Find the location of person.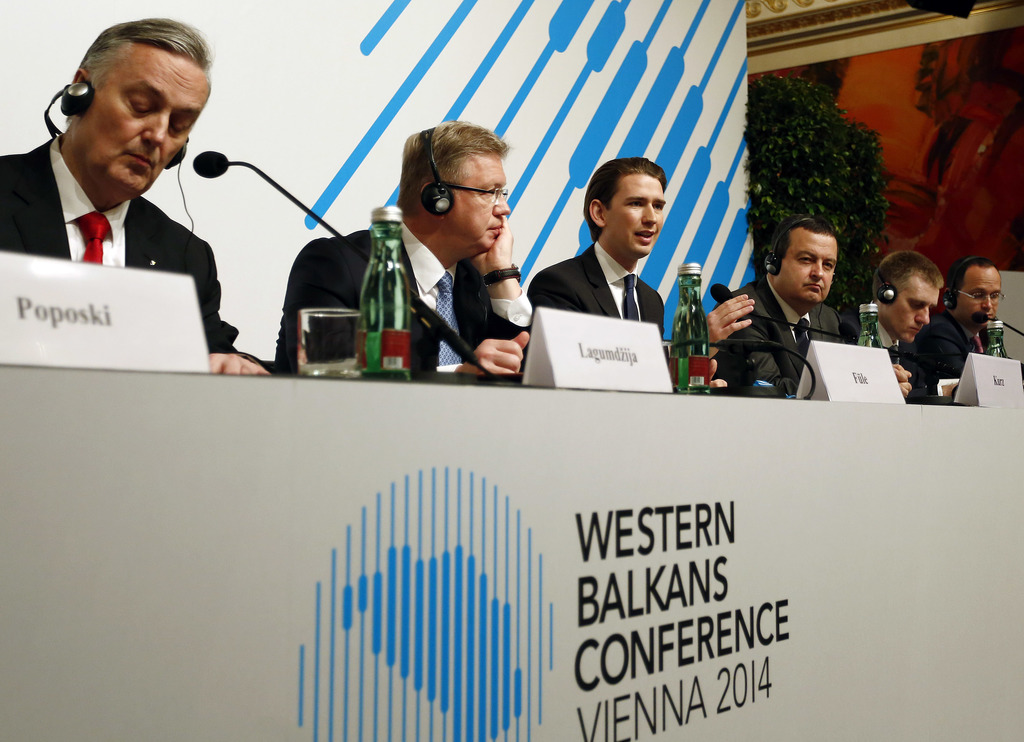
Location: <bbox>530, 160, 757, 398</bbox>.
